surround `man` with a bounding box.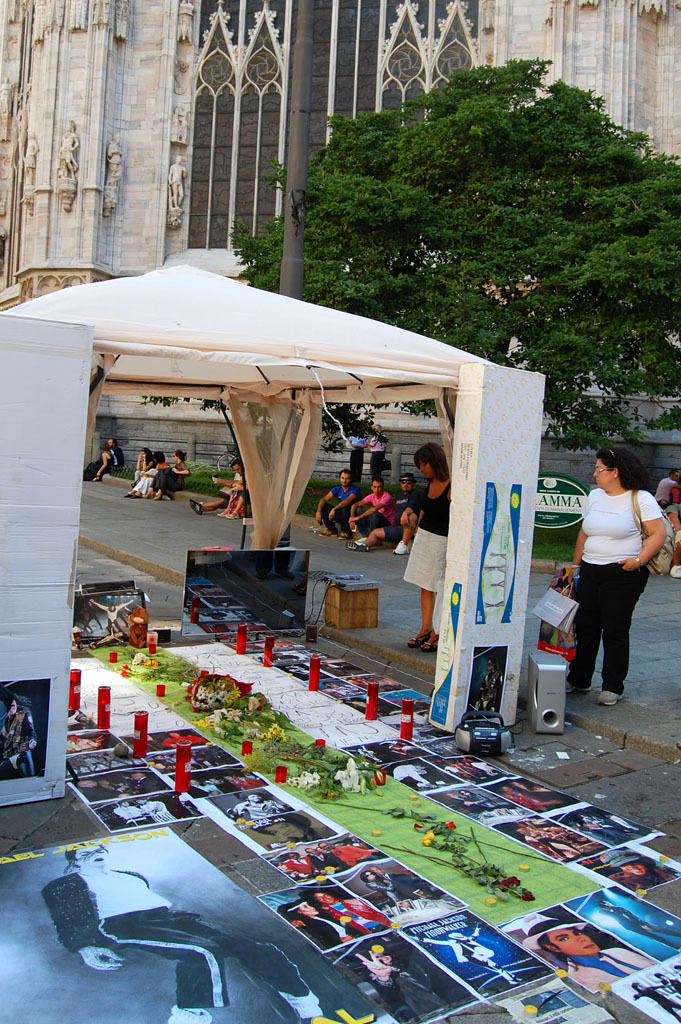
[left=347, top=475, right=426, bottom=551].
